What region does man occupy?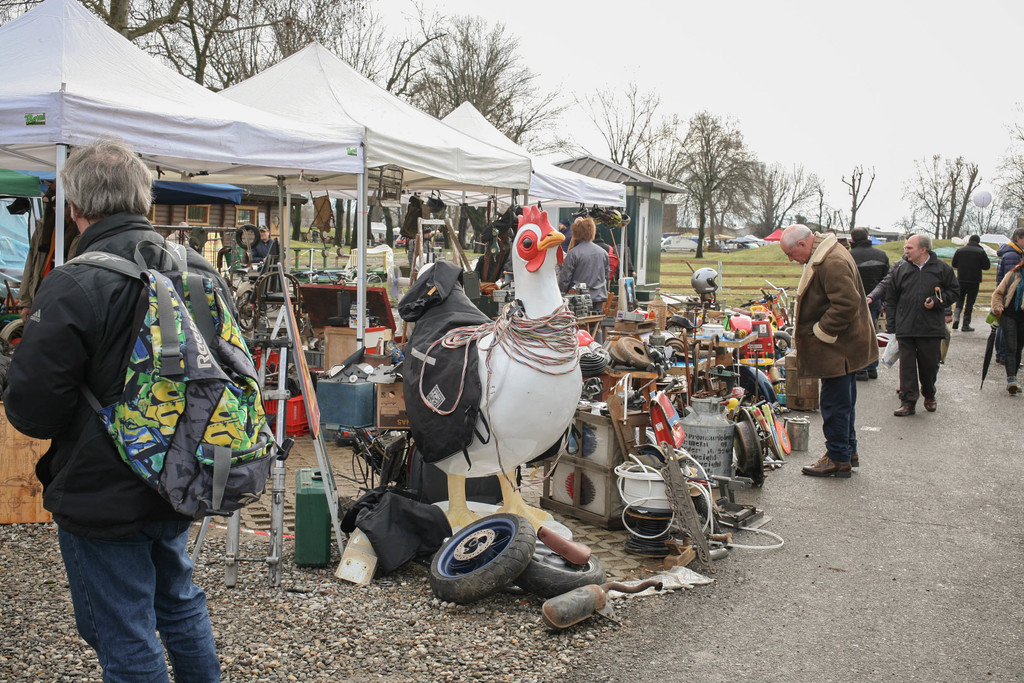
{"left": 798, "top": 228, "right": 891, "bottom": 483}.
